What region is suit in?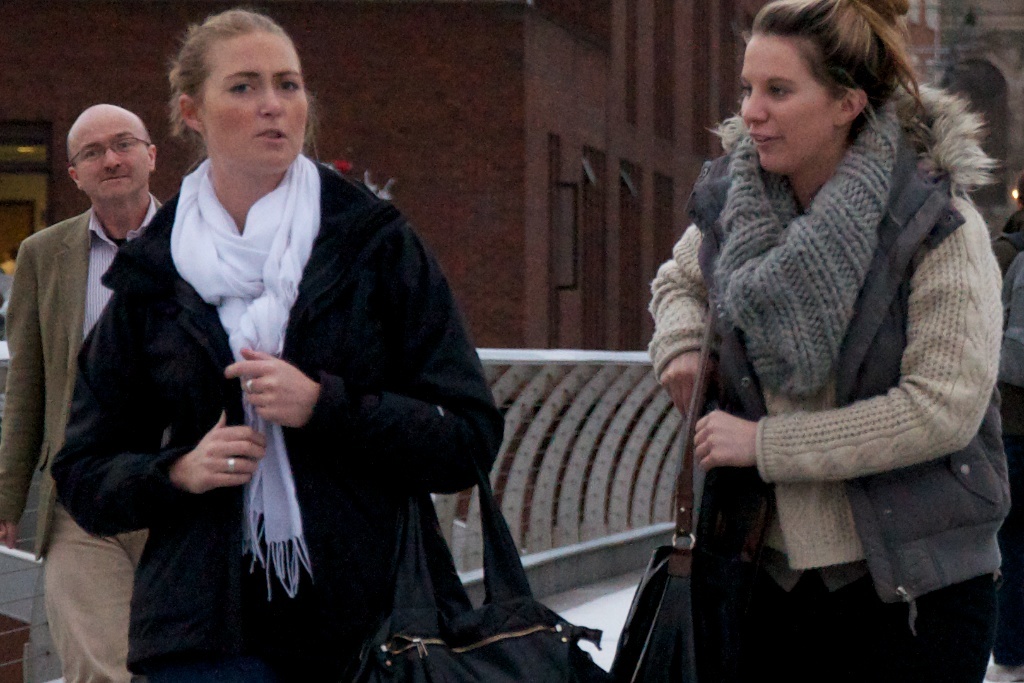
0,203,170,682.
